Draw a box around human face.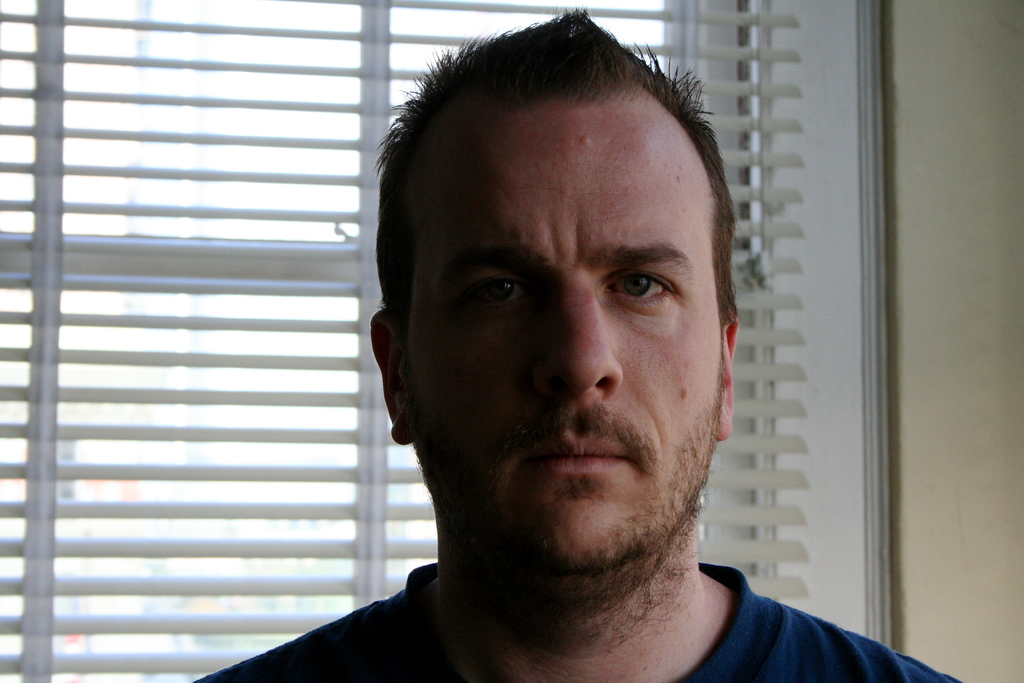
<bbox>407, 70, 725, 597</bbox>.
